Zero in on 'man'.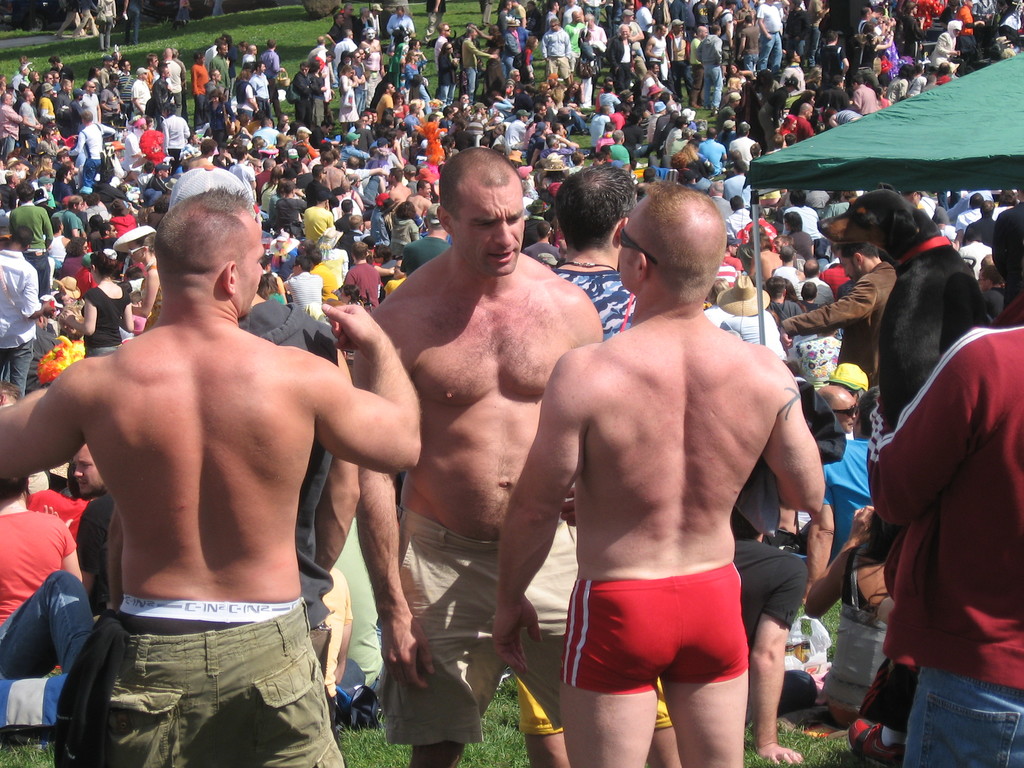
Zeroed in: x1=518 y1=148 x2=836 y2=767.
